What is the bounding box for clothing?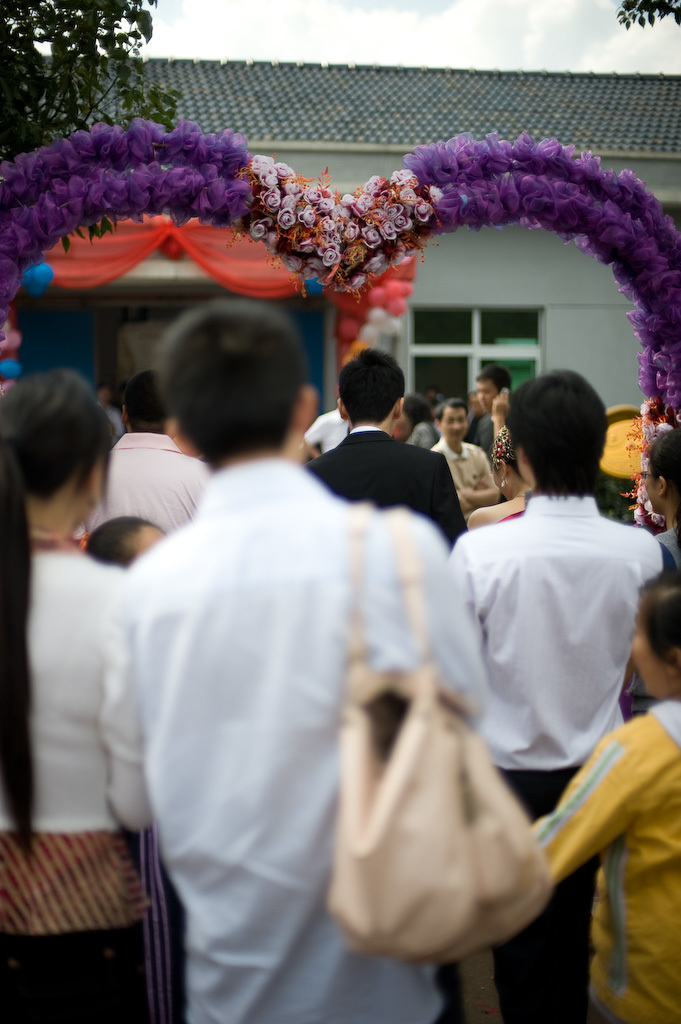
crop(300, 404, 343, 459).
